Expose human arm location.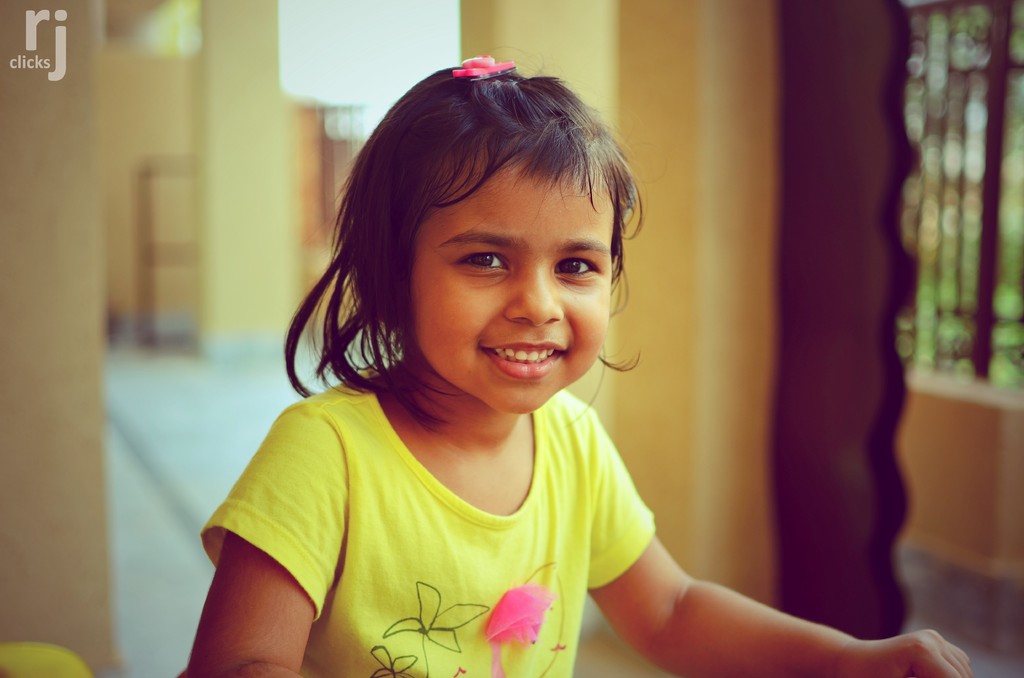
Exposed at (580,401,983,677).
